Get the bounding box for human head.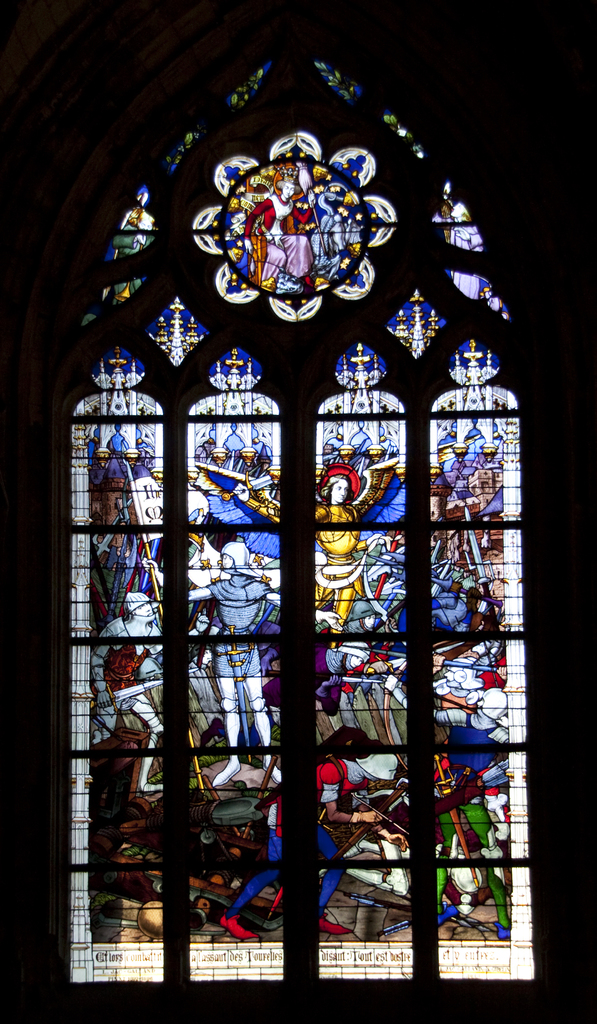
{"left": 221, "top": 548, "right": 237, "bottom": 568}.
